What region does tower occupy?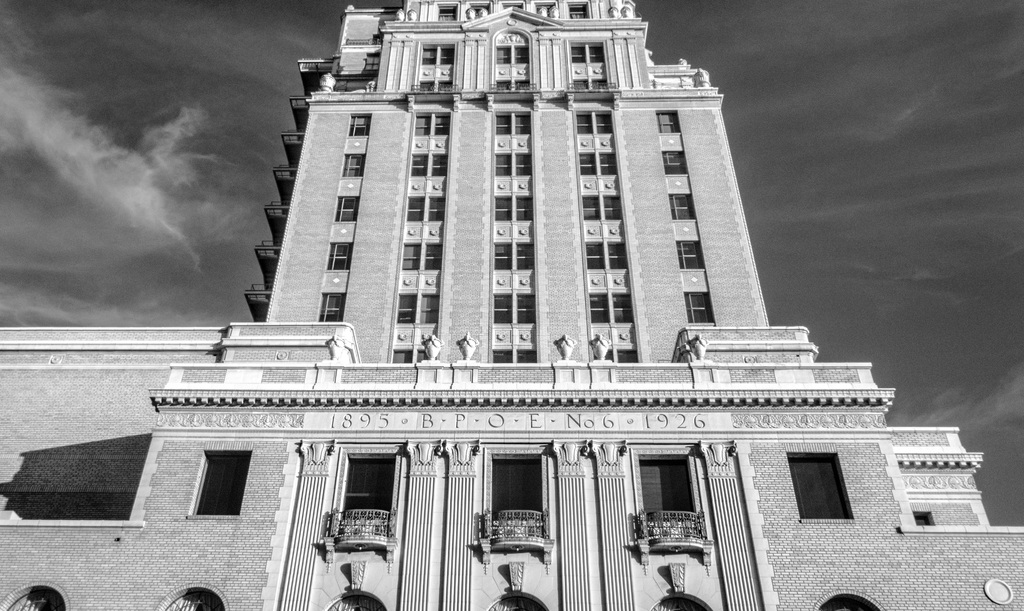
0:0:1023:610.
